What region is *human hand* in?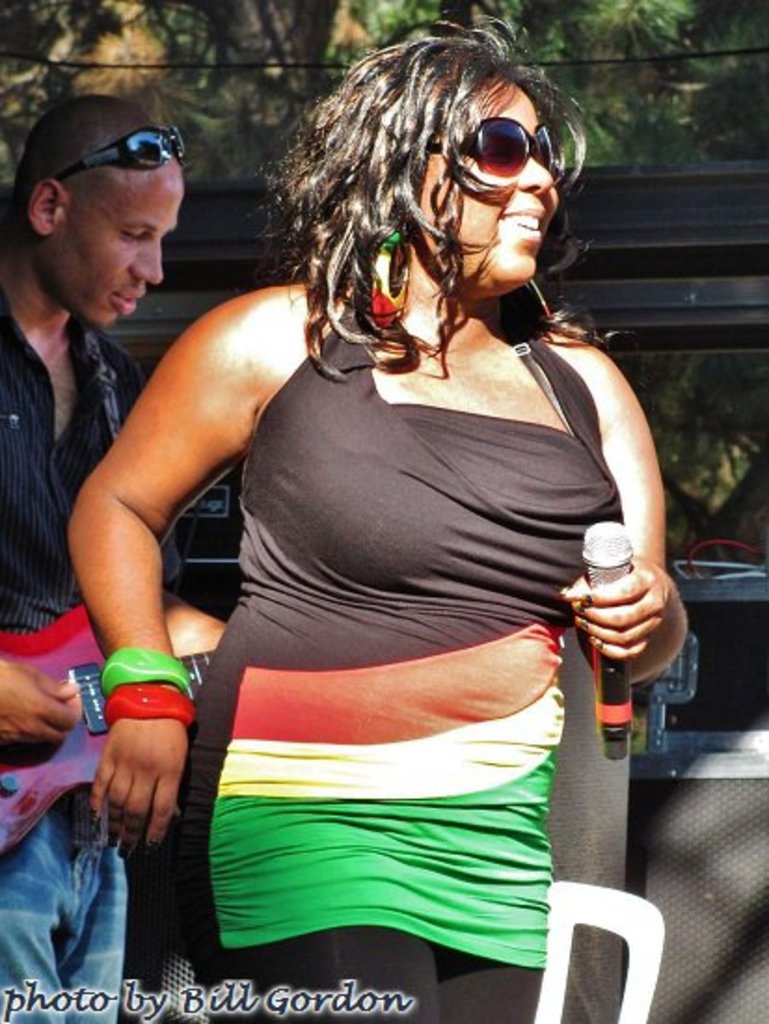
{"left": 65, "top": 614, "right": 186, "bottom": 871}.
